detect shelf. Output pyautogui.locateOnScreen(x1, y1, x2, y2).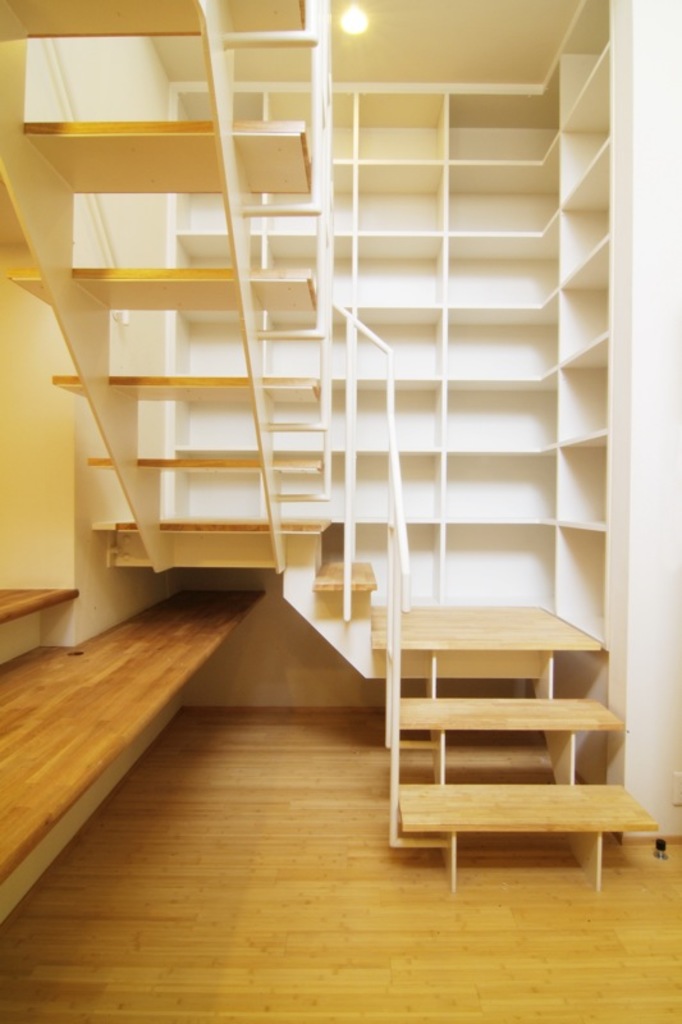
pyautogui.locateOnScreen(440, 314, 549, 376).
